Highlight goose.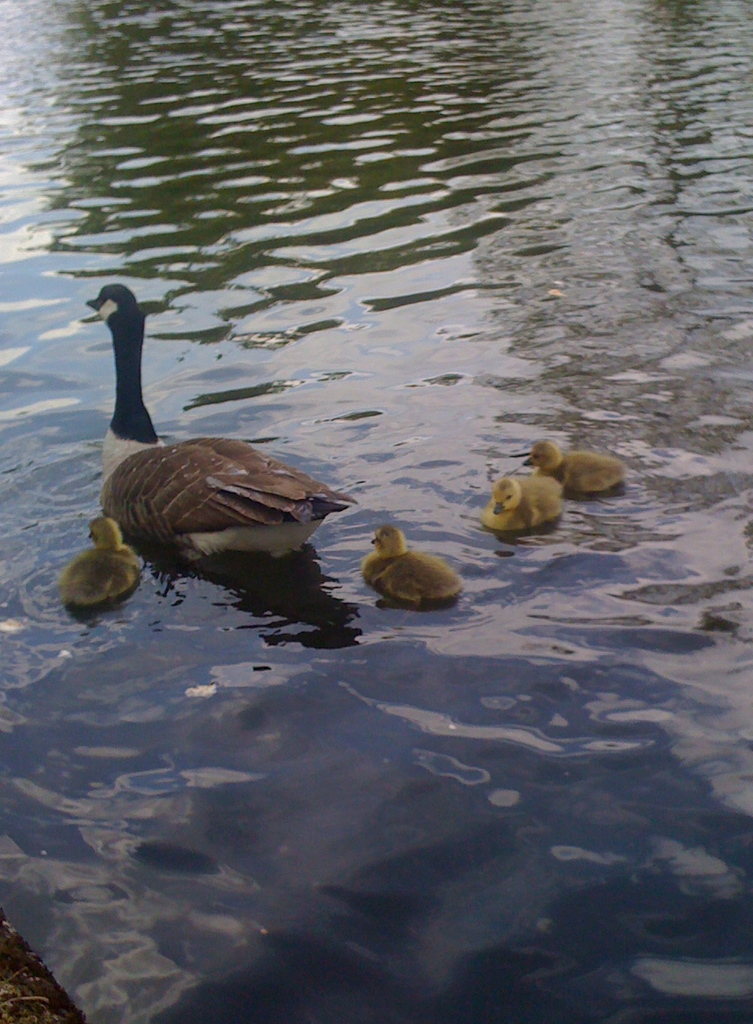
Highlighted region: Rect(55, 516, 140, 608).
